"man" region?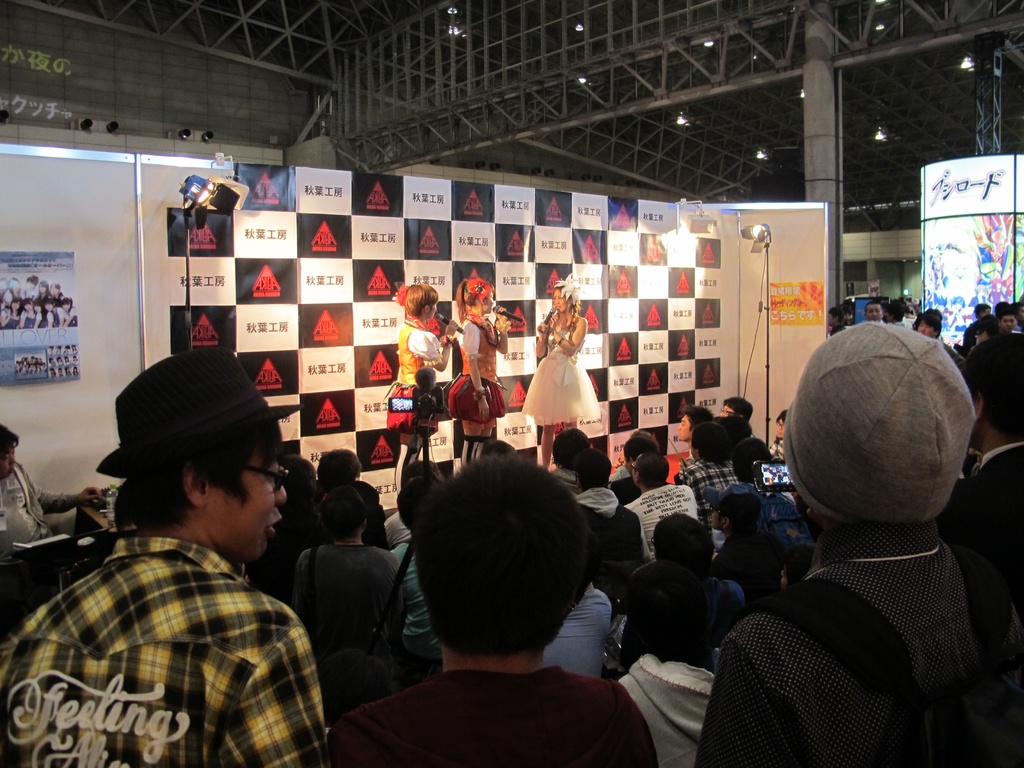
[973, 301, 992, 318]
